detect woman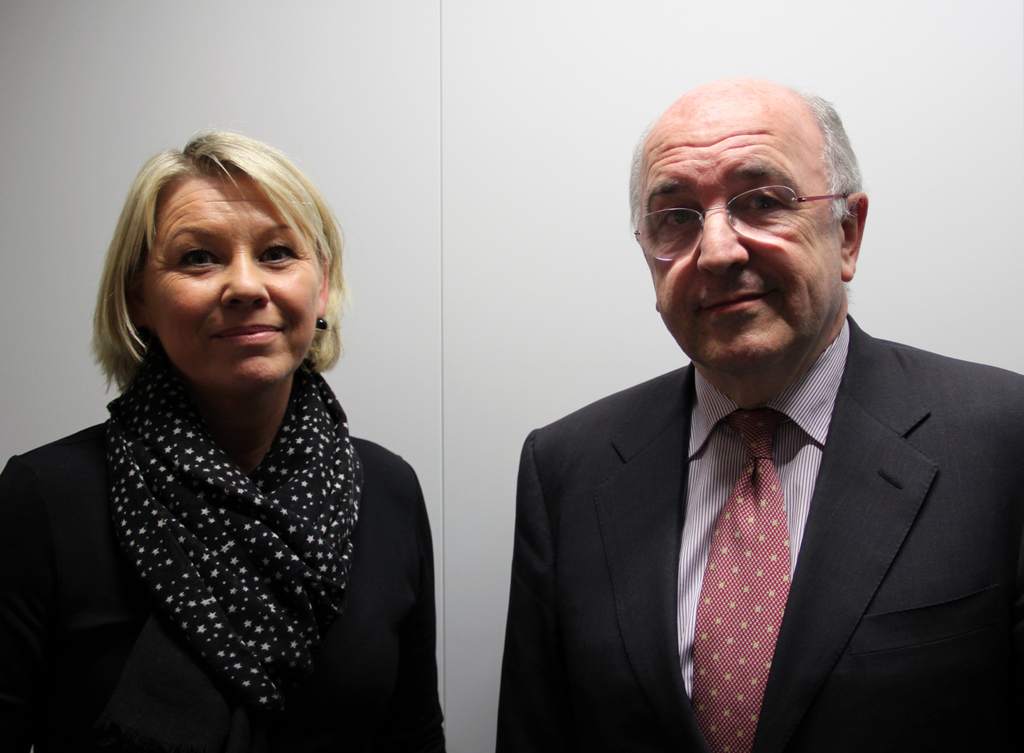
x1=0 y1=130 x2=500 y2=752
